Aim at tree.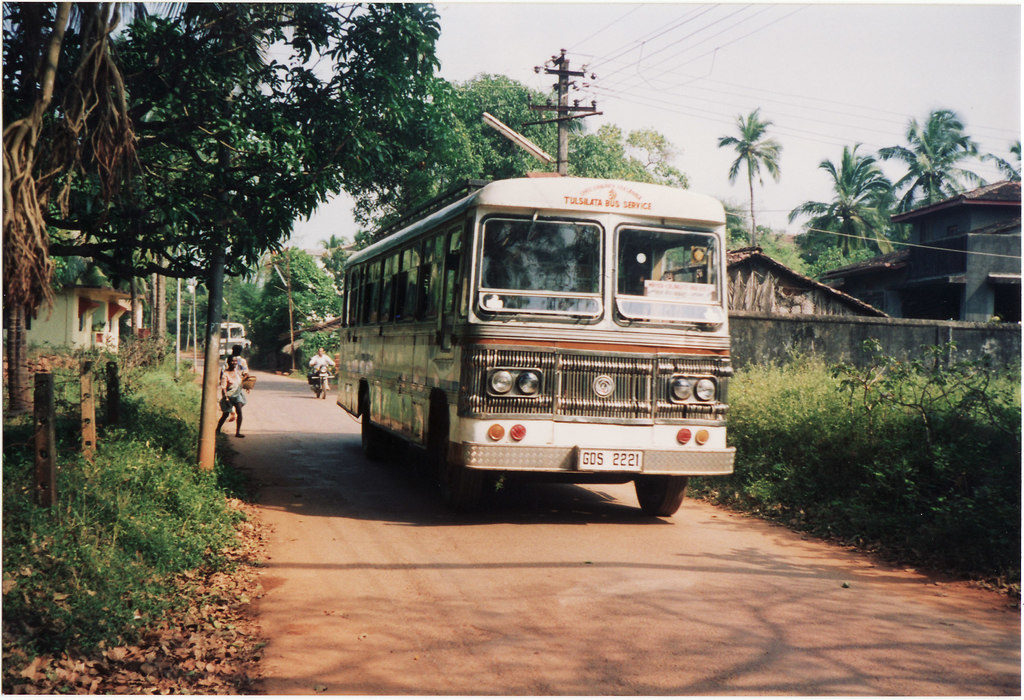
Aimed at 980,138,1023,178.
